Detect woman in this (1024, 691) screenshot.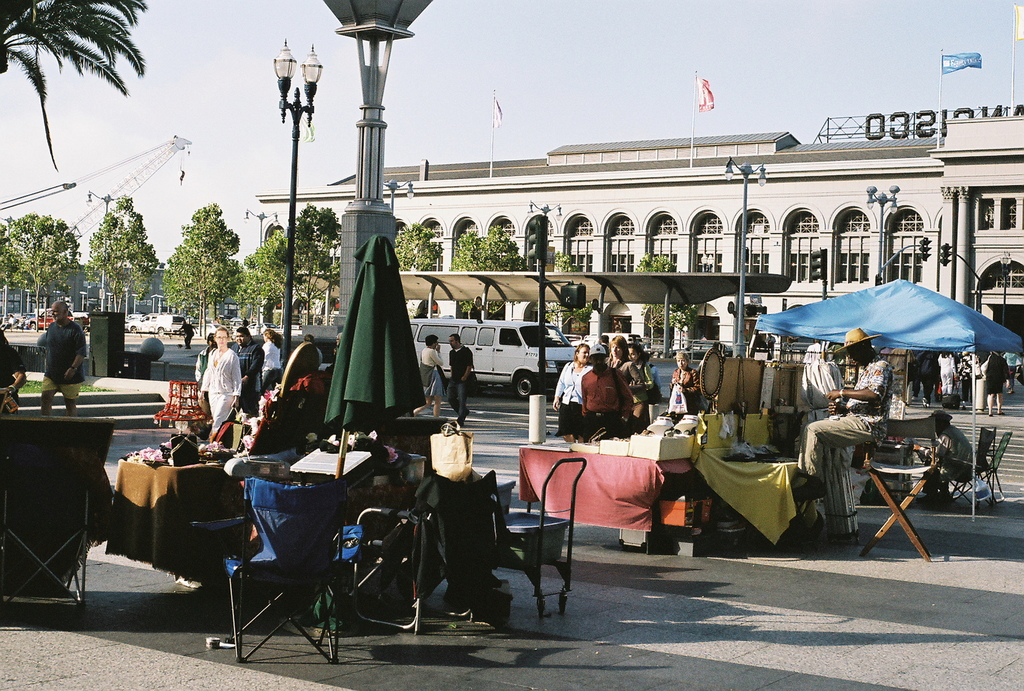
Detection: [551, 343, 598, 448].
